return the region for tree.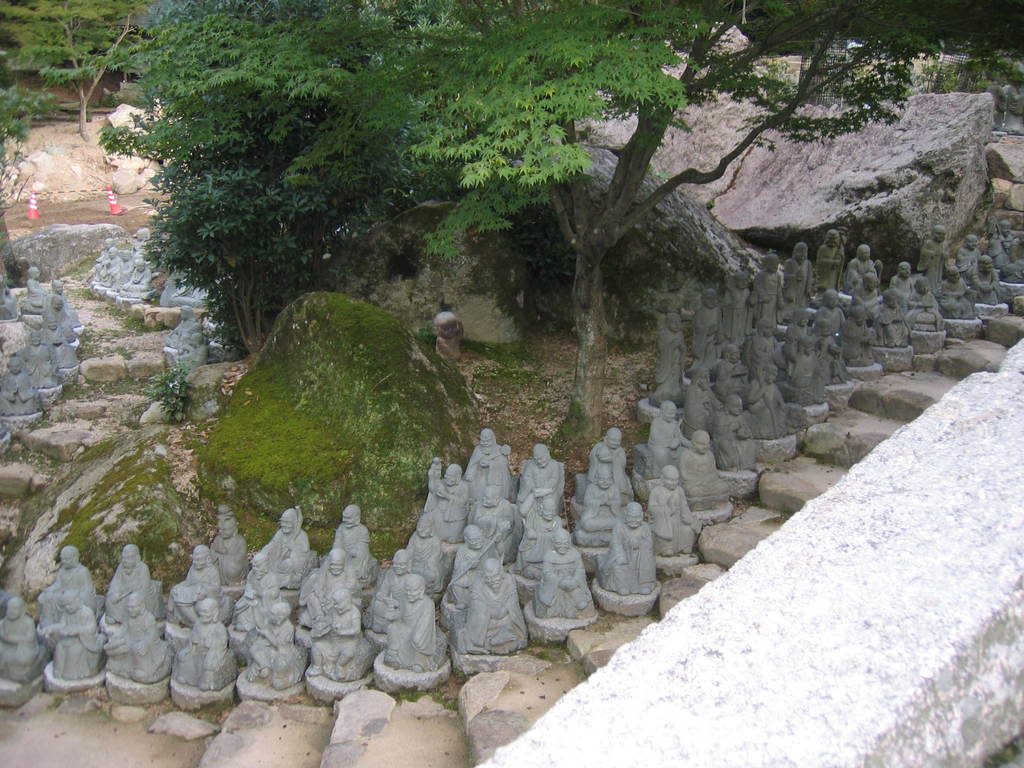
bbox=[0, 0, 152, 127].
